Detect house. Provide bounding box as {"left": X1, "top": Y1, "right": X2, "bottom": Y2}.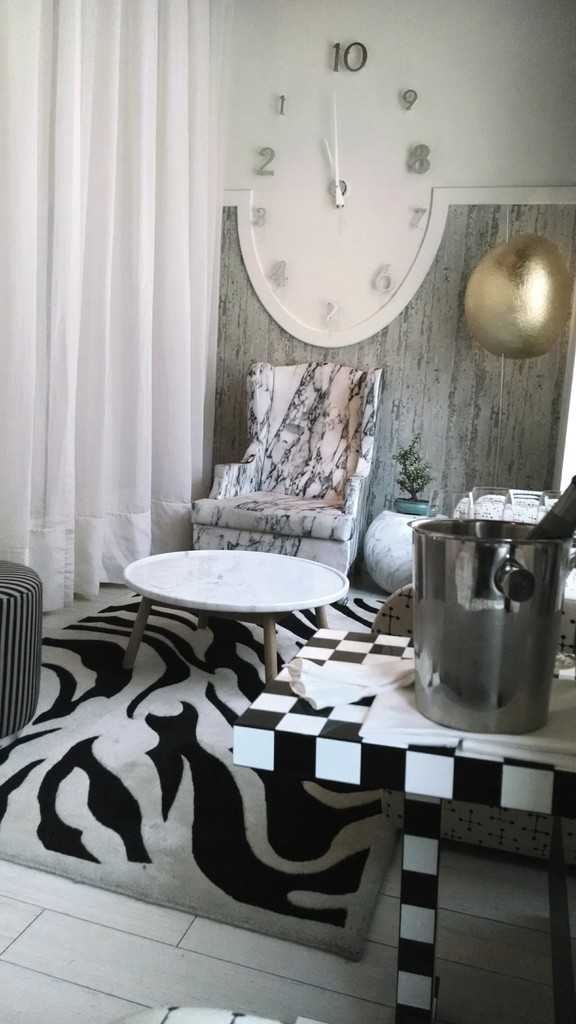
{"left": 0, "top": 0, "right": 575, "bottom": 1023}.
